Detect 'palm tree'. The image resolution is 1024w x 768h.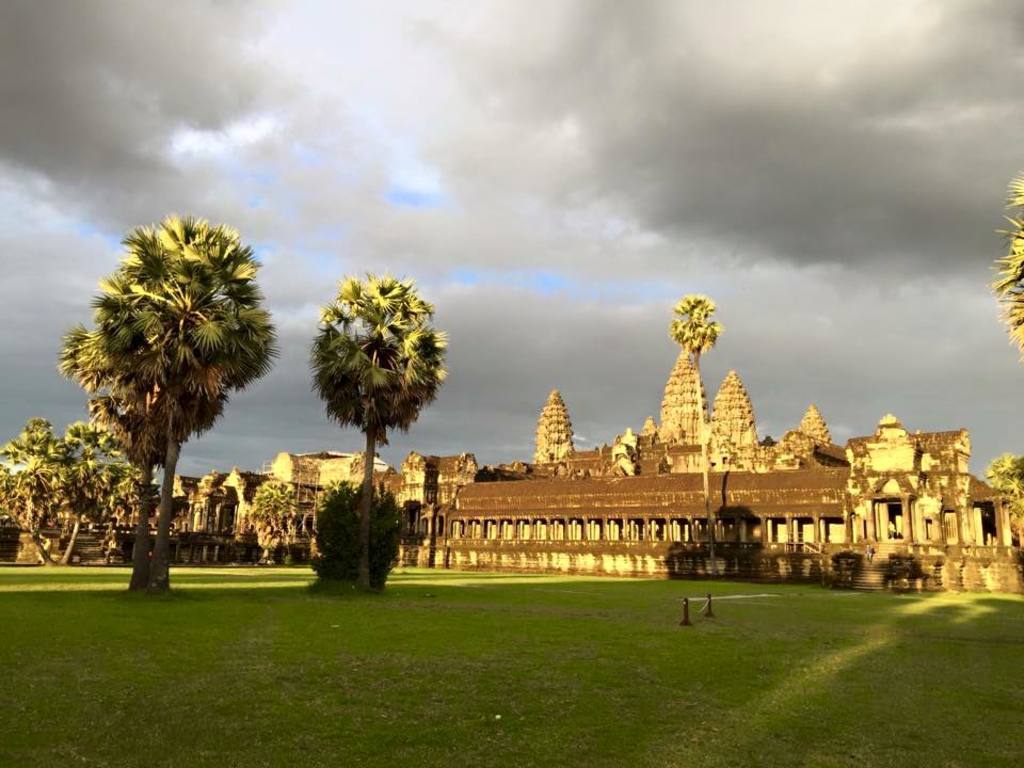
57, 314, 190, 590.
